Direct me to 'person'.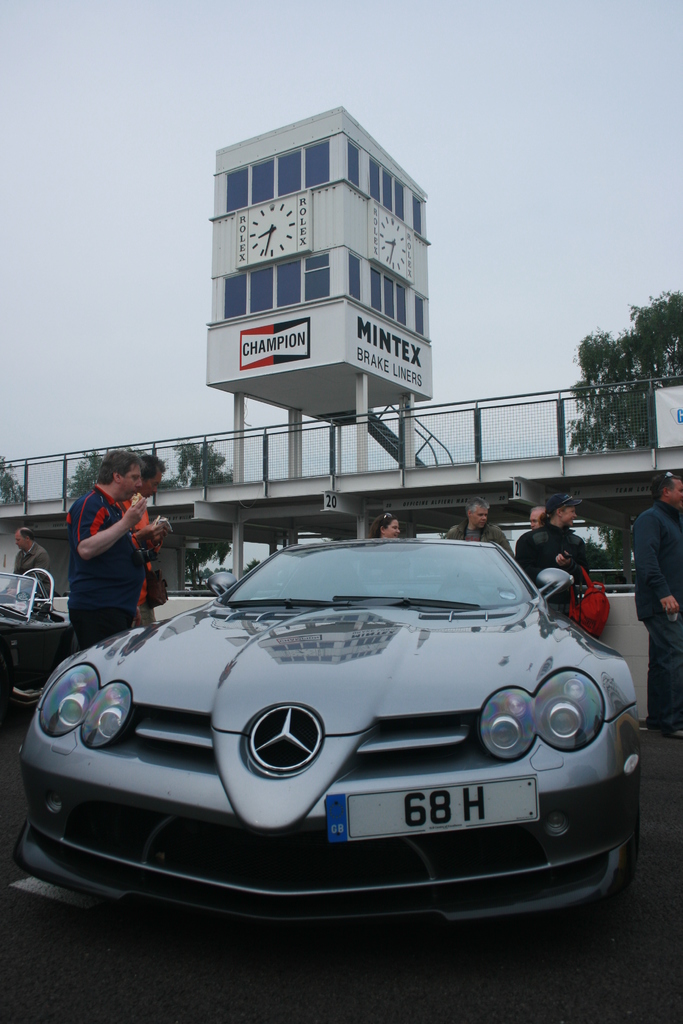
Direction: 514:492:589:616.
